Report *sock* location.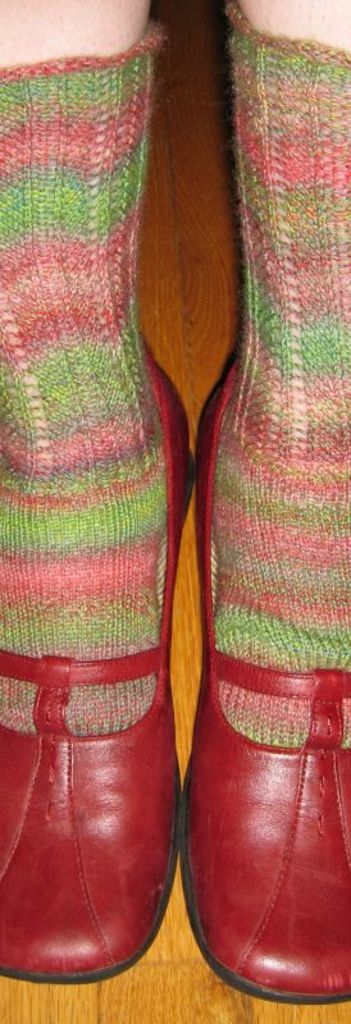
Report: <bbox>210, 0, 350, 742</bbox>.
